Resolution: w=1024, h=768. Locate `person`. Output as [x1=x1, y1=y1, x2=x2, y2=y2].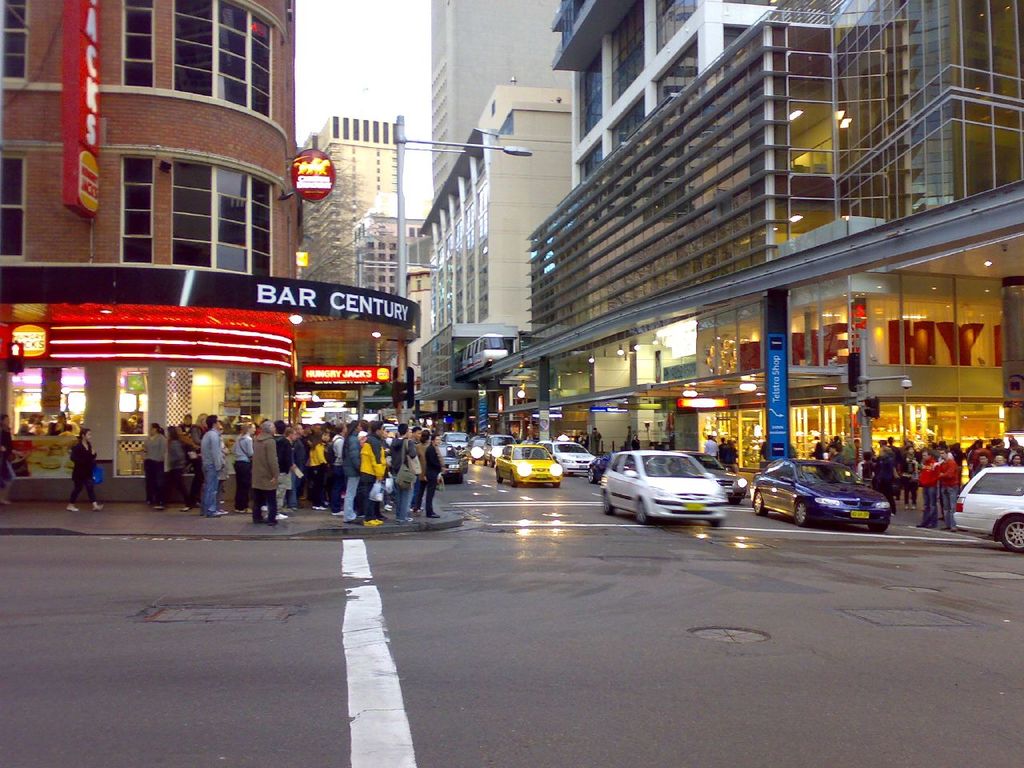
[x1=986, y1=438, x2=1001, y2=462].
